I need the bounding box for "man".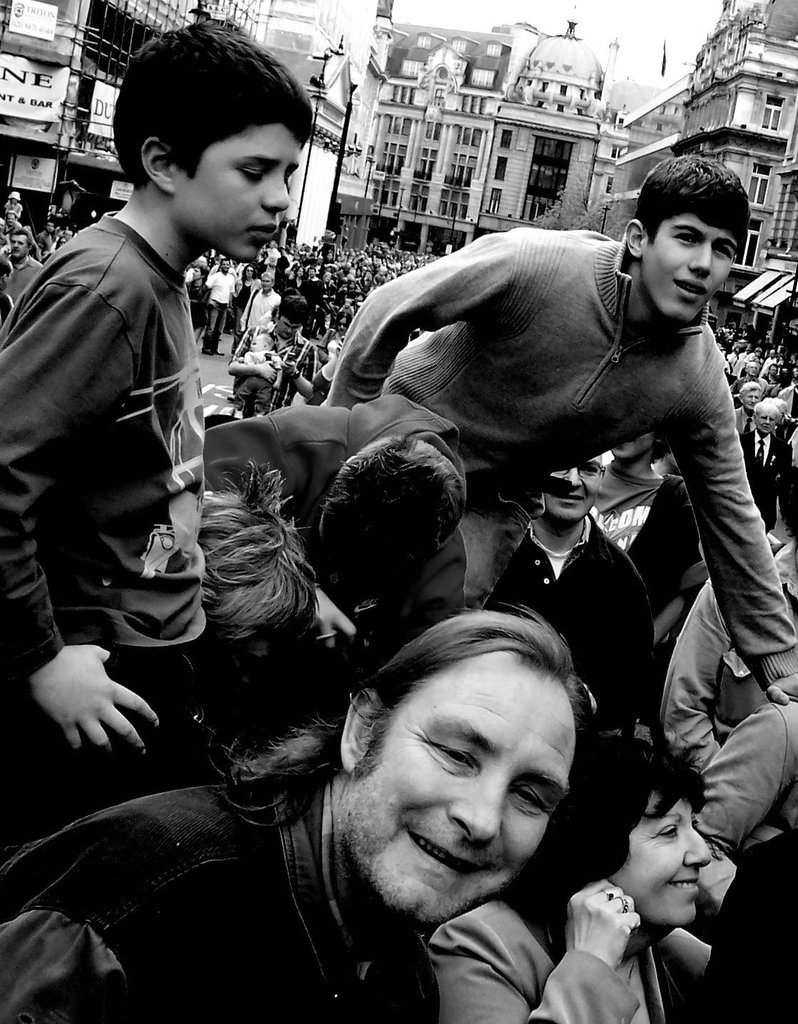
Here it is: [left=205, top=258, right=233, bottom=358].
